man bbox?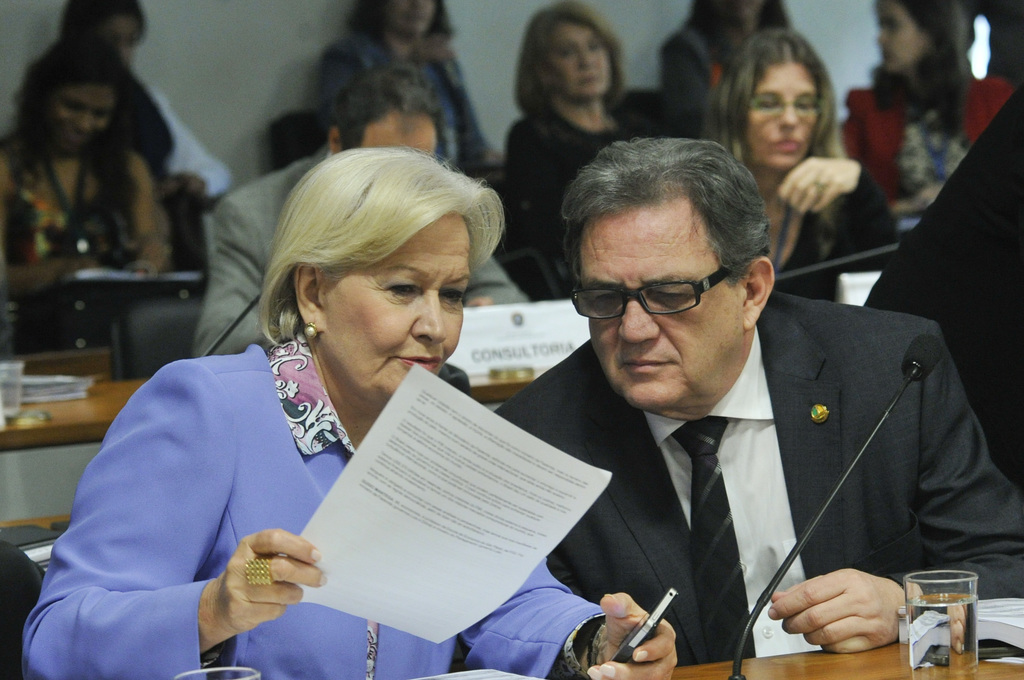
436/145/996/665
